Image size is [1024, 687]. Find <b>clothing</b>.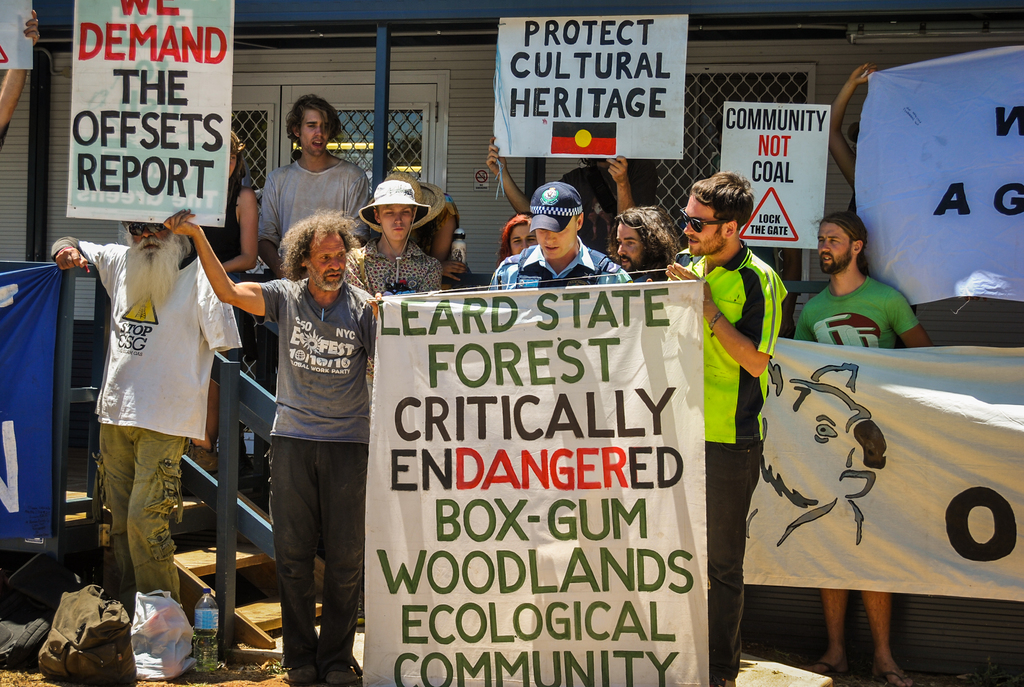
box=[236, 257, 389, 669].
